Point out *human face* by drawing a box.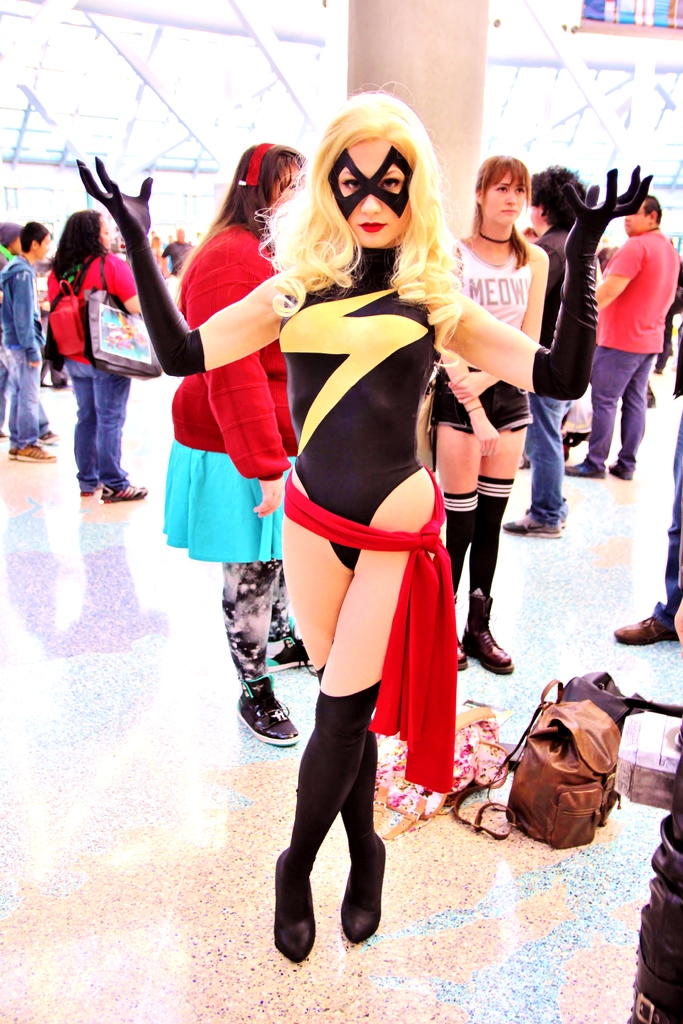
<bbox>485, 168, 527, 225</bbox>.
